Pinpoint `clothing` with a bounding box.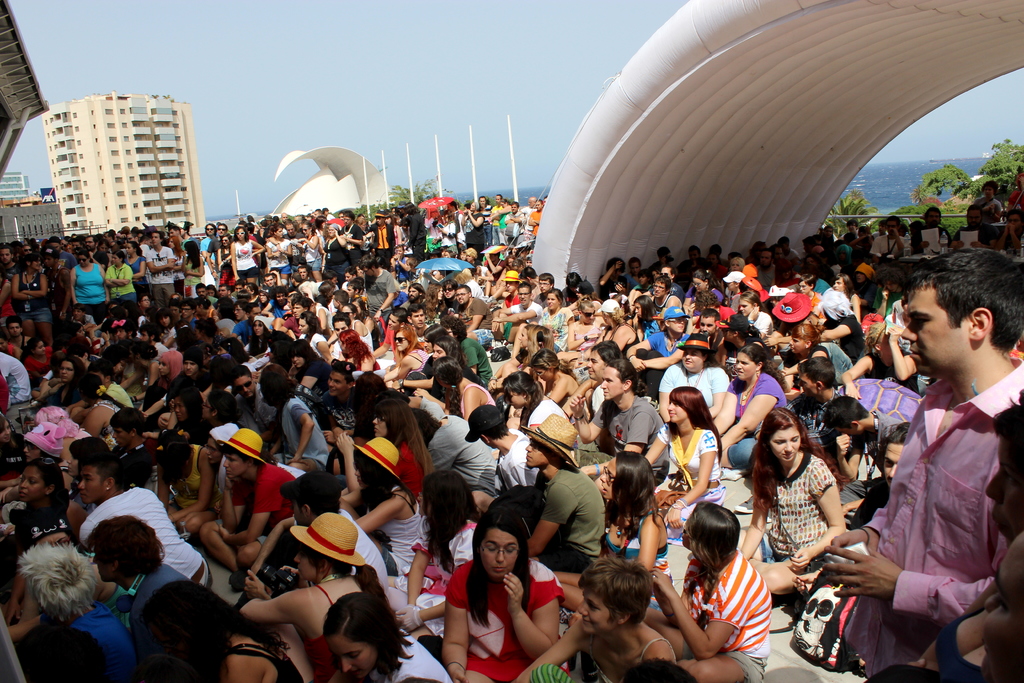
region(264, 235, 288, 273).
